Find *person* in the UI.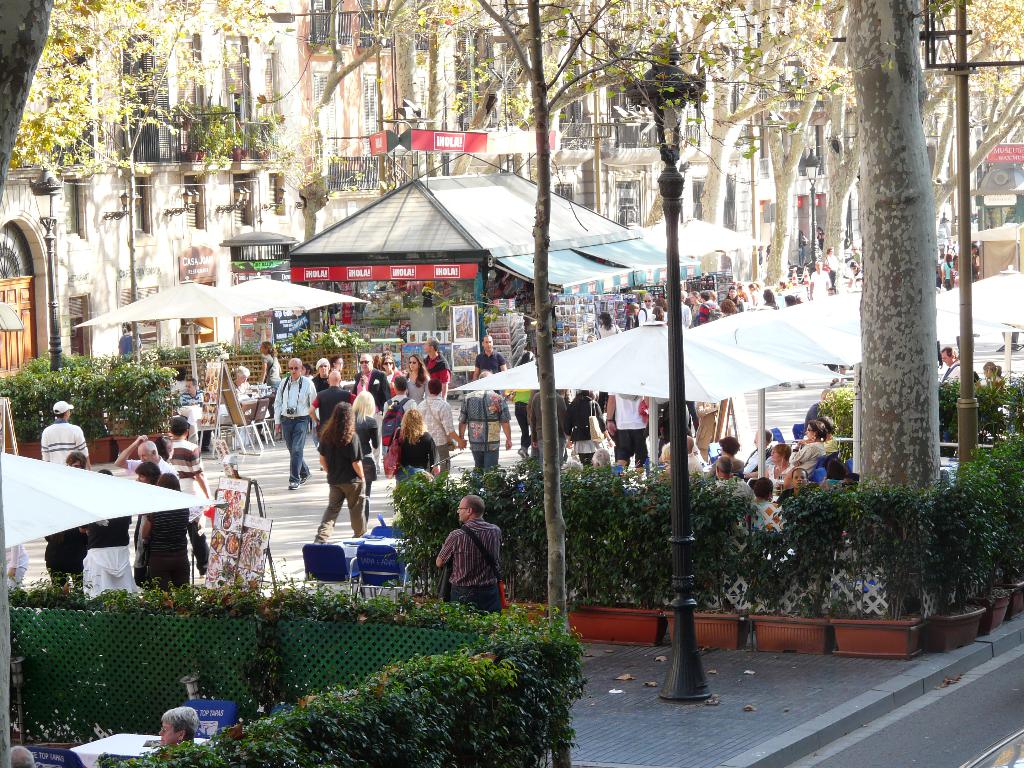
UI element at select_region(596, 311, 619, 337).
